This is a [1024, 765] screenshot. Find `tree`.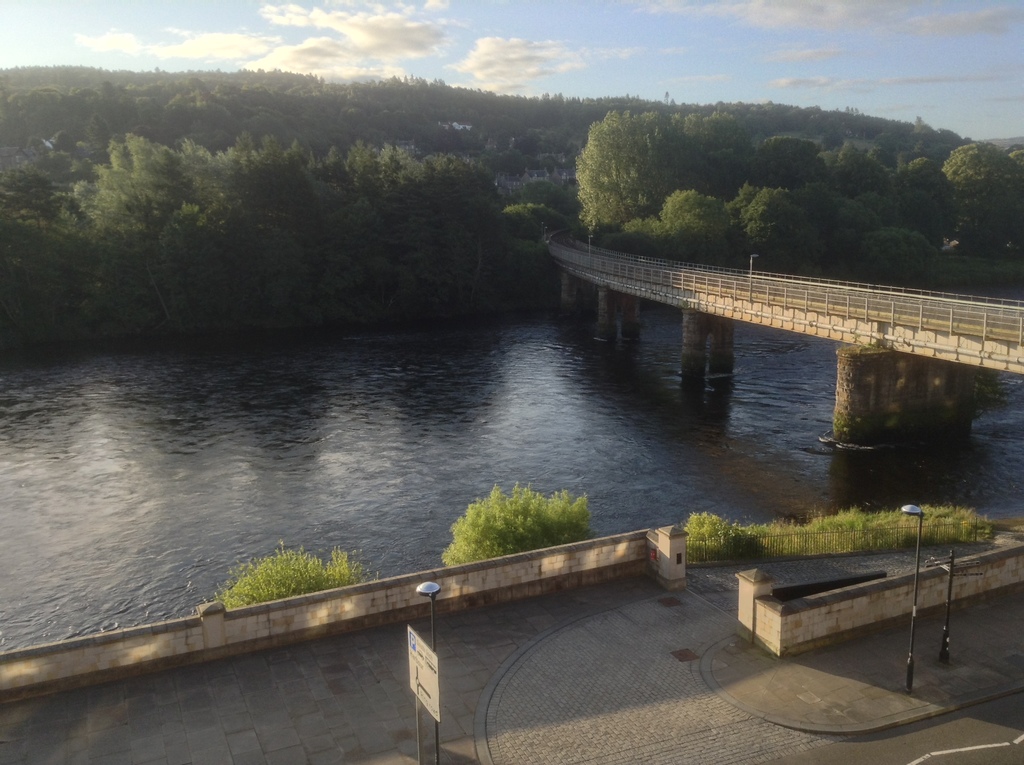
Bounding box: left=684, top=504, right=760, bottom=570.
